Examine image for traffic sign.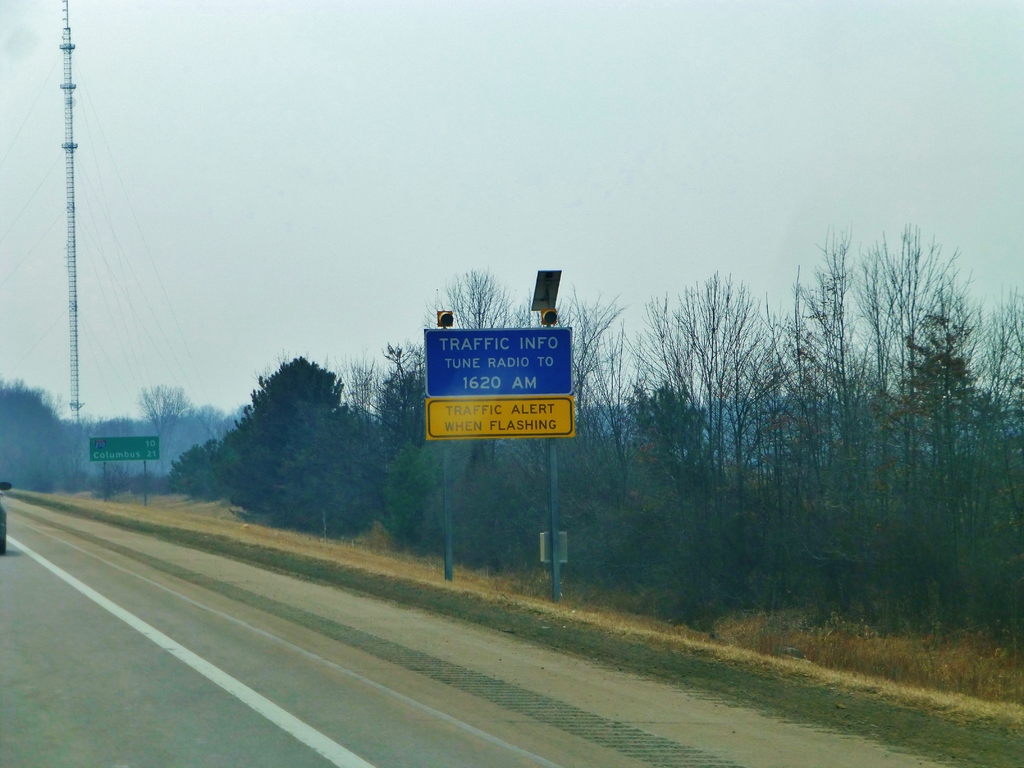
Examination result: x1=424 y1=393 x2=578 y2=438.
